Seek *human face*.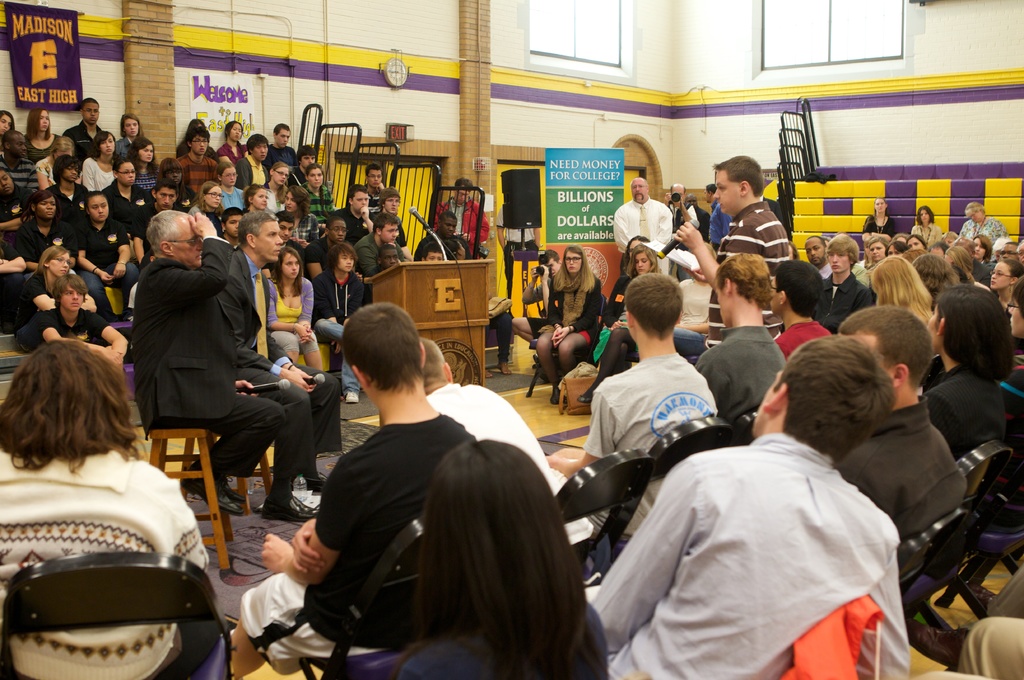
x1=671 y1=184 x2=685 y2=201.
